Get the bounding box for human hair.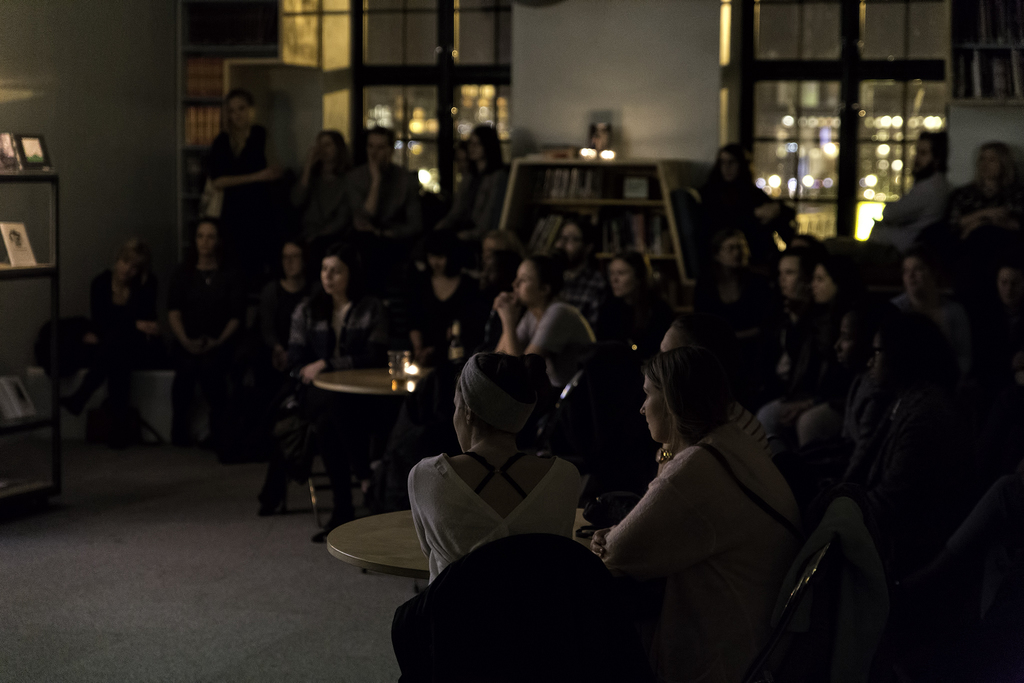
locate(901, 245, 939, 279).
